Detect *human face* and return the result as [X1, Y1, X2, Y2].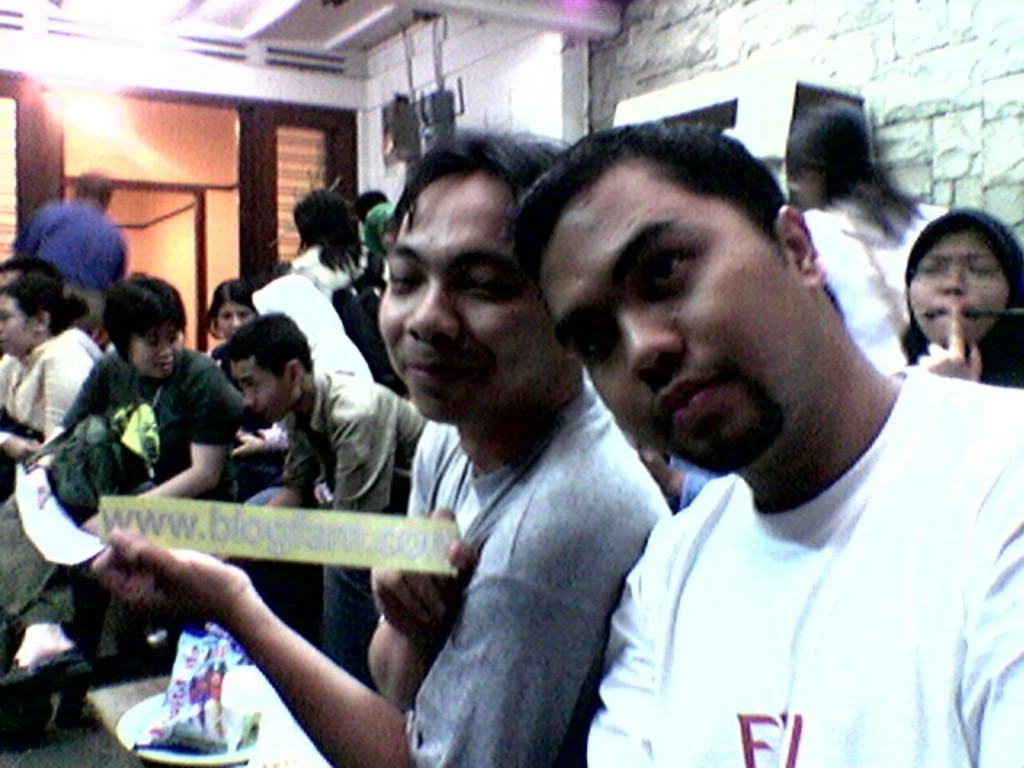
[907, 238, 998, 350].
